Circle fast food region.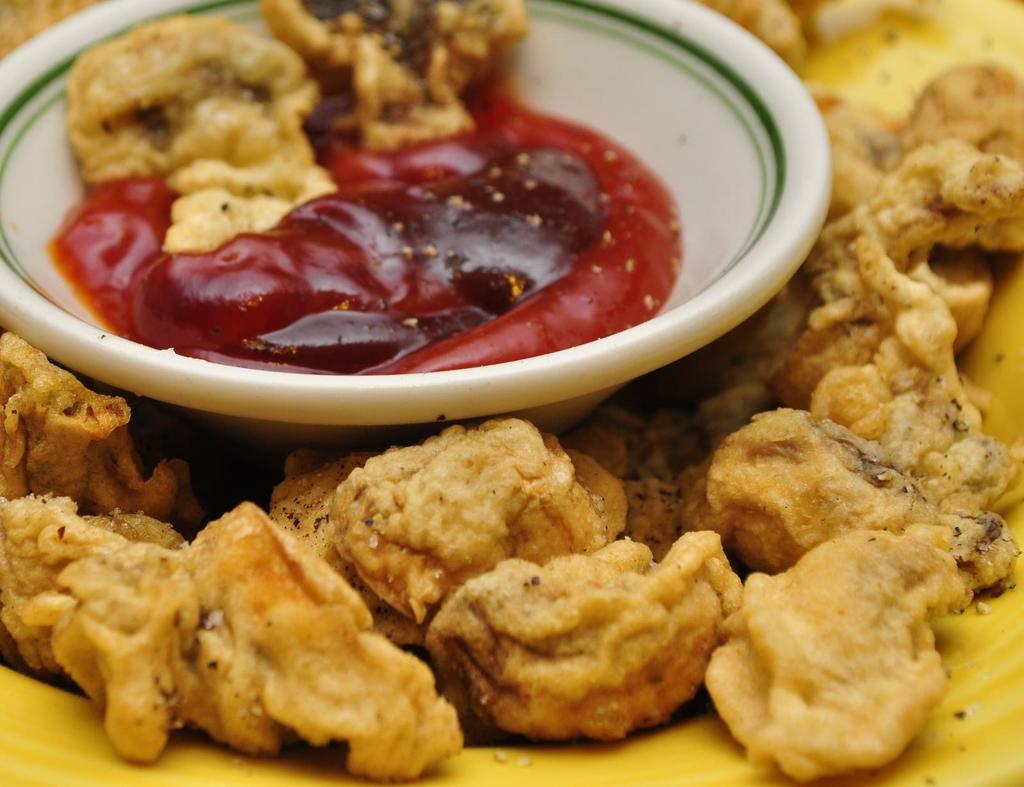
Region: <box>692,399,1011,590</box>.
